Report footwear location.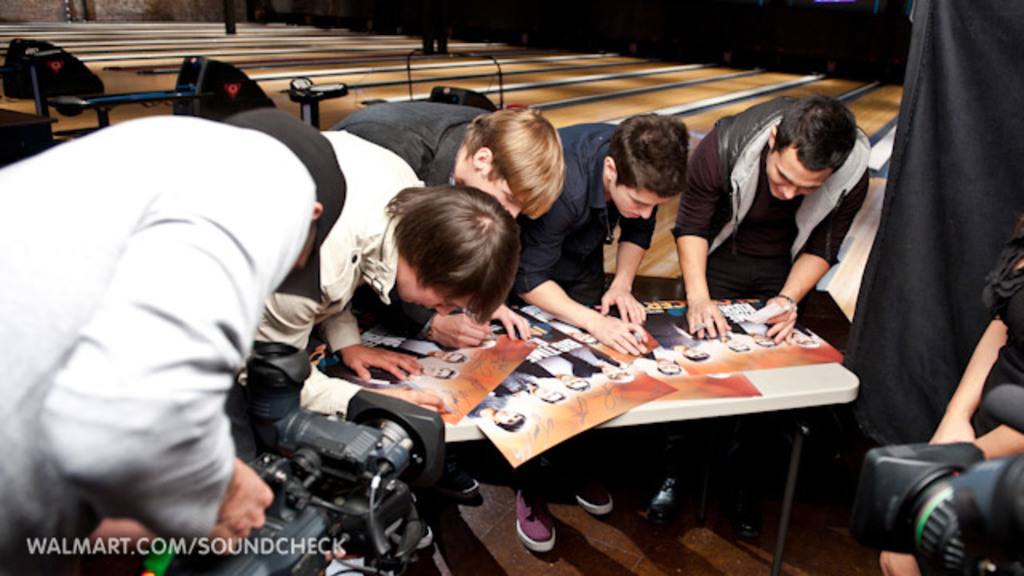
Report: bbox(507, 494, 566, 558).
